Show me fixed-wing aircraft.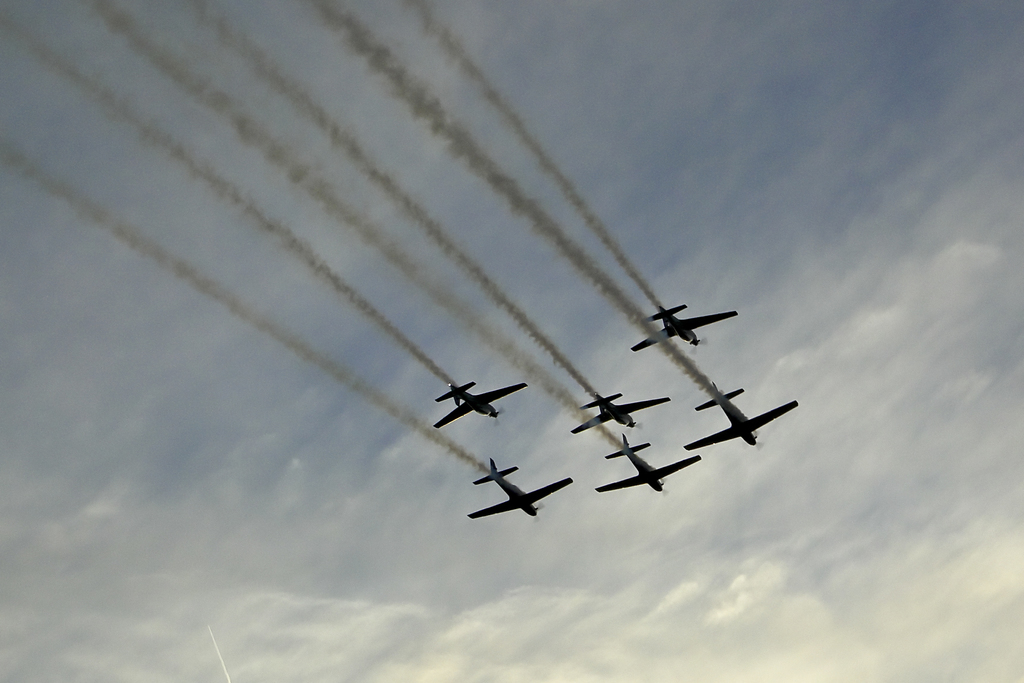
fixed-wing aircraft is here: 433 379 534 432.
